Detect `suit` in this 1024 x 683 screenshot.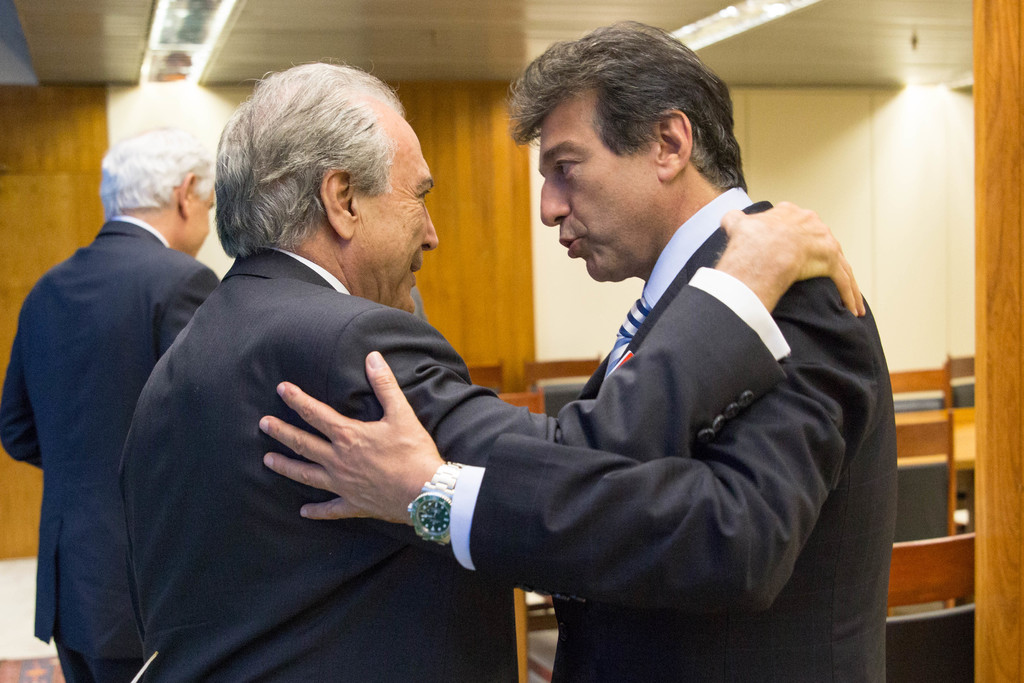
Detection: crop(14, 131, 234, 649).
